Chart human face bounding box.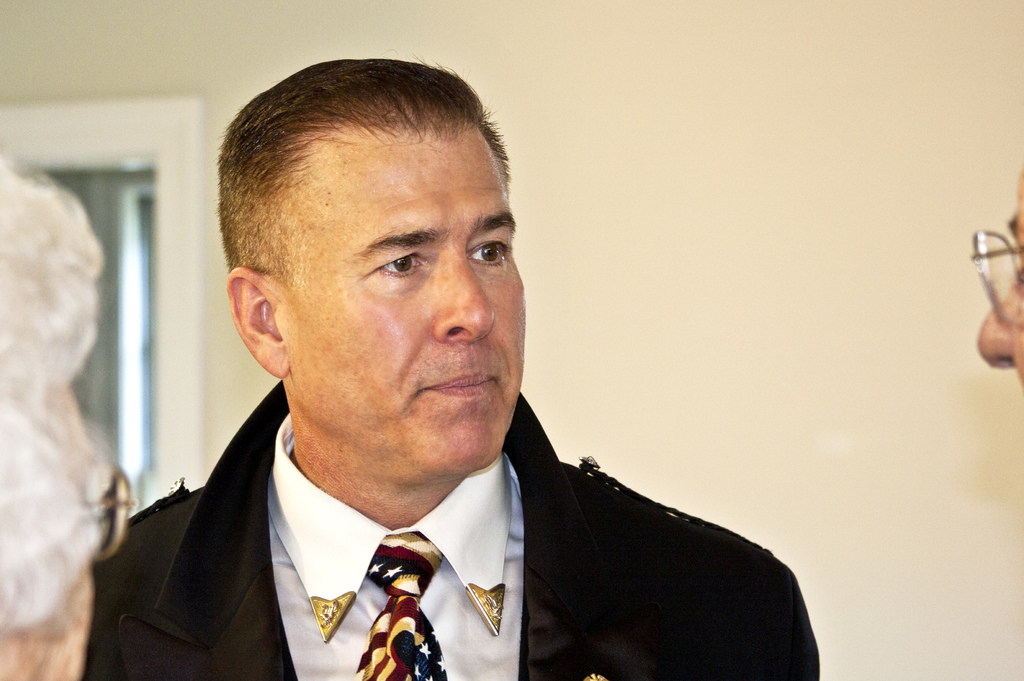
Charted: [979,173,1023,389].
